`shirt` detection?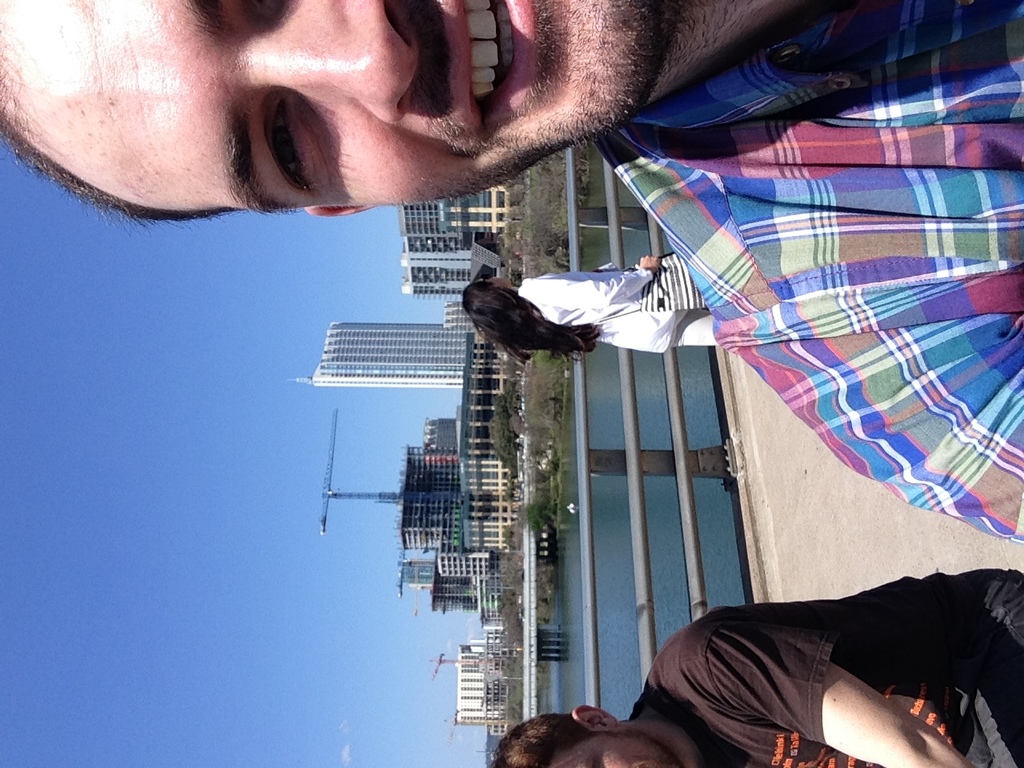
detection(589, 0, 1023, 542)
